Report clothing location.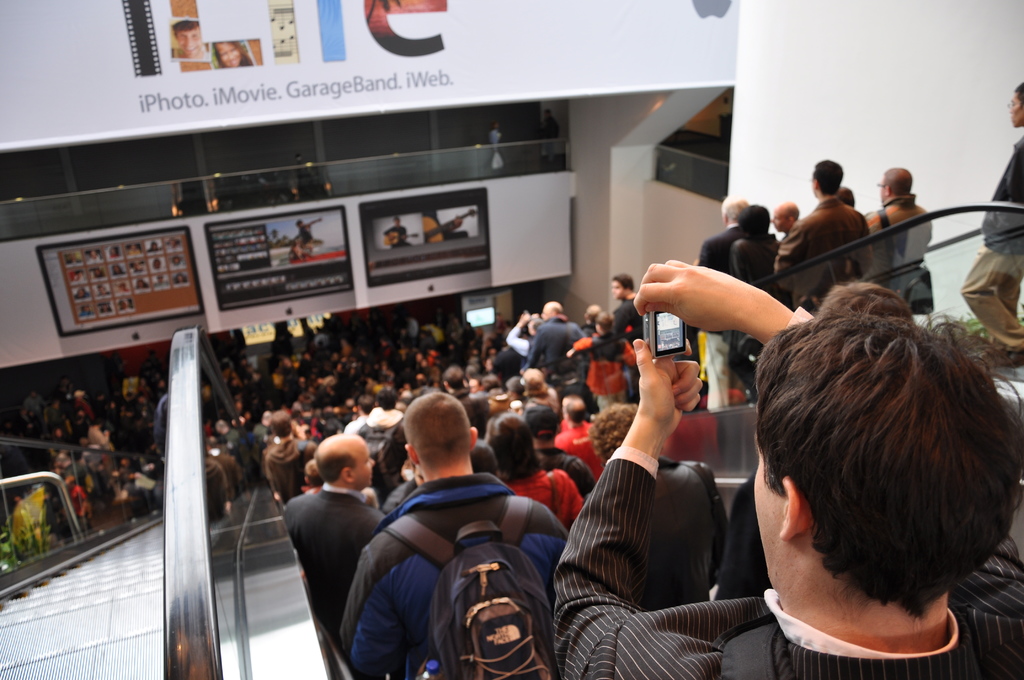
Report: 493:464:586:537.
